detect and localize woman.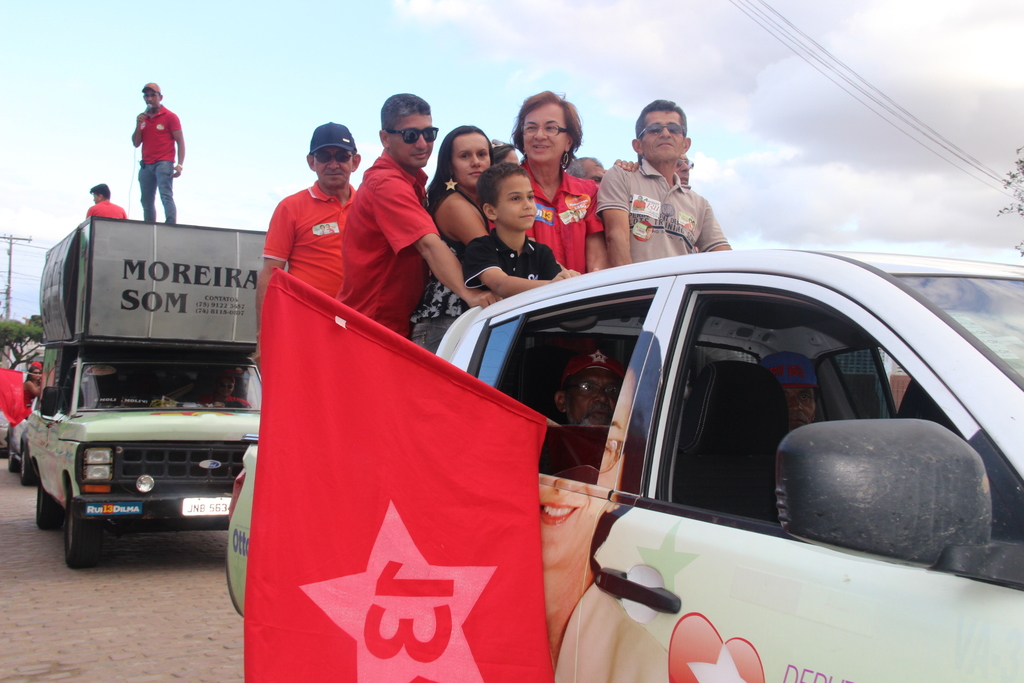
Localized at x1=415 y1=118 x2=499 y2=363.
